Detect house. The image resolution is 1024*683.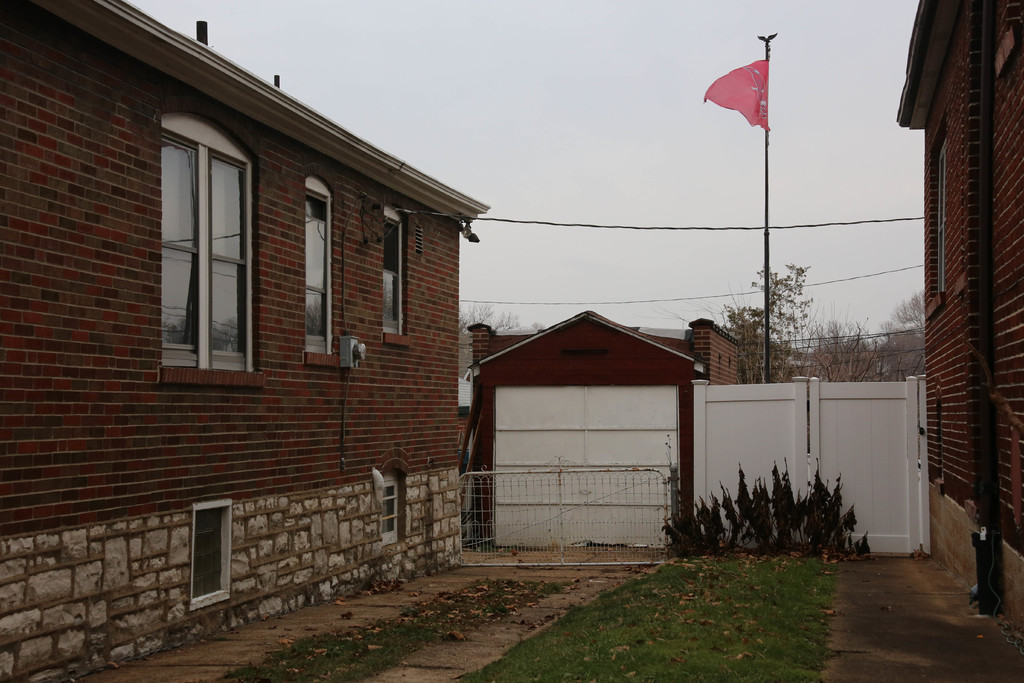
[x1=0, y1=0, x2=493, y2=682].
